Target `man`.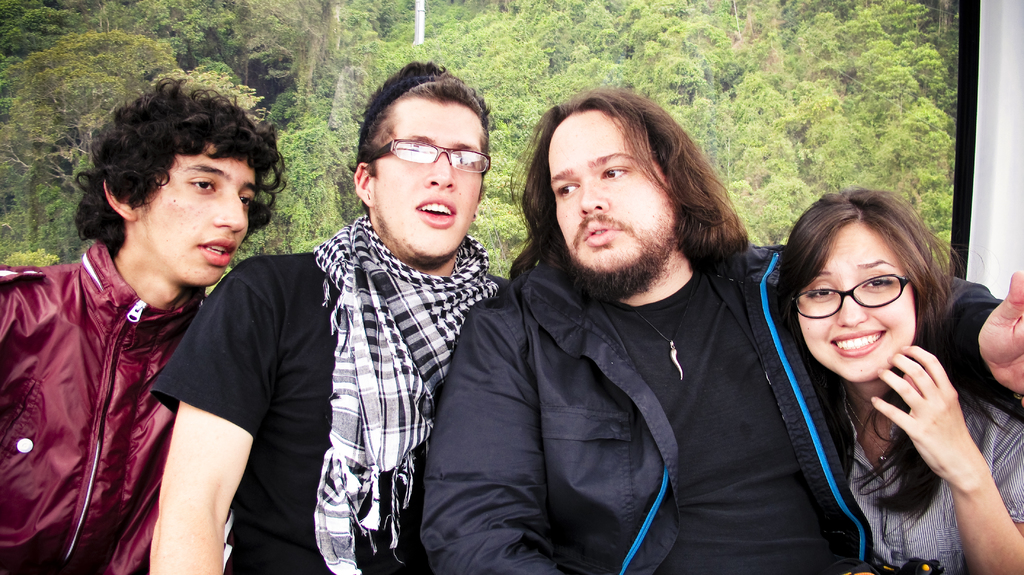
Target region: [x1=147, y1=63, x2=521, y2=574].
